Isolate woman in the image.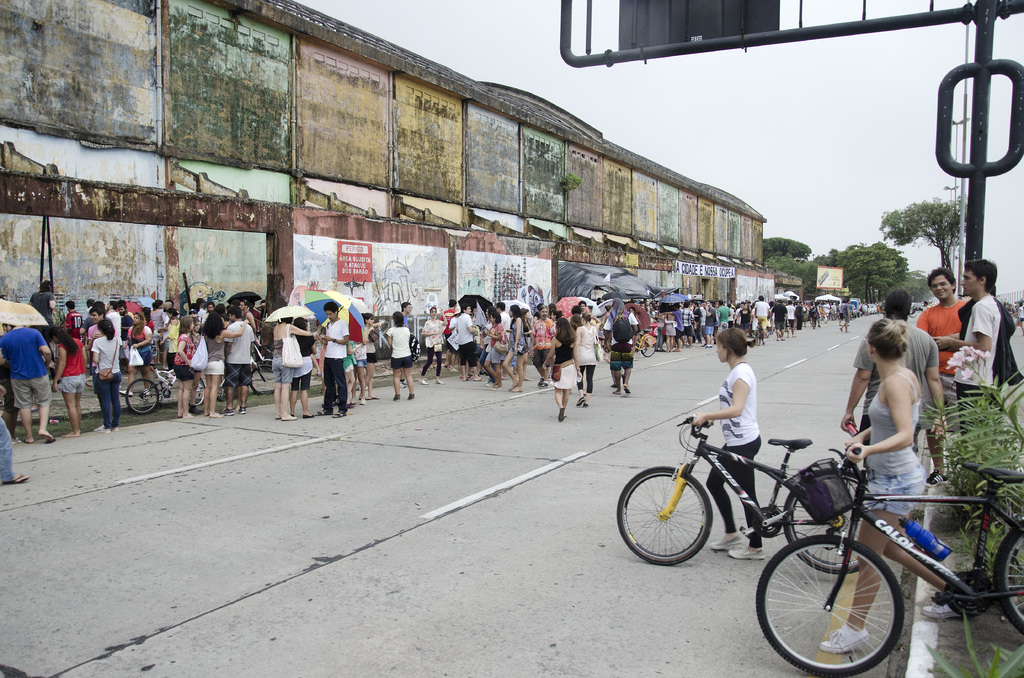
Isolated region: (left=263, top=316, right=314, bottom=419).
